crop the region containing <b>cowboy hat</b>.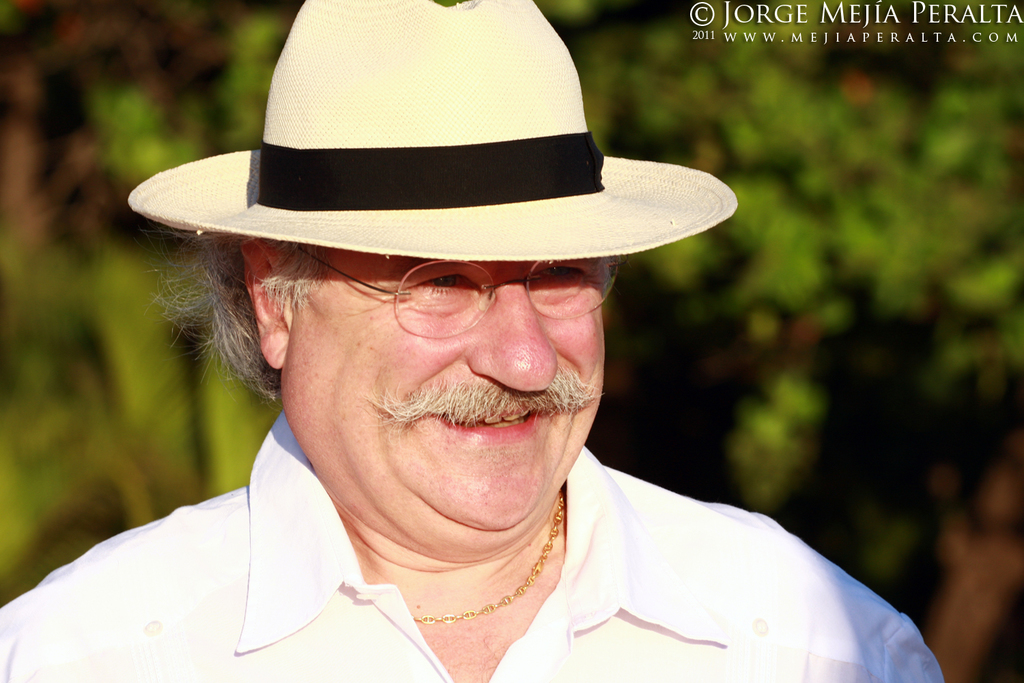
Crop region: 121:0:745:265.
